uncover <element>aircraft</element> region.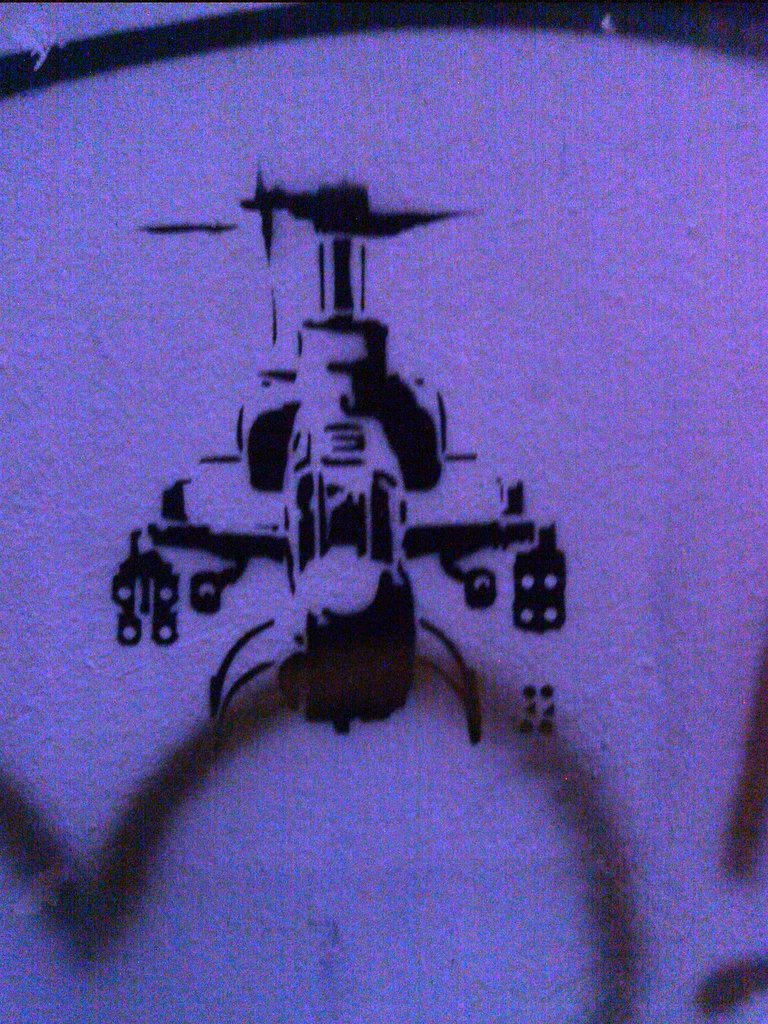
Uncovered: <region>107, 166, 576, 739</region>.
